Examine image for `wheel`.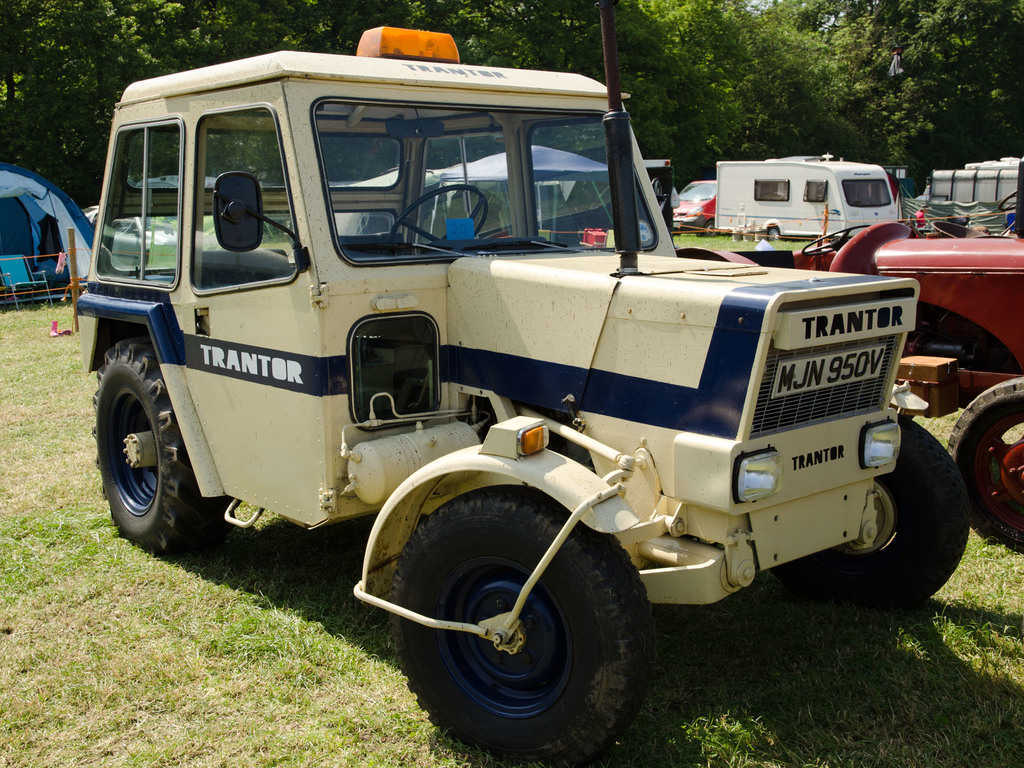
Examination result: box=[946, 365, 1023, 554].
